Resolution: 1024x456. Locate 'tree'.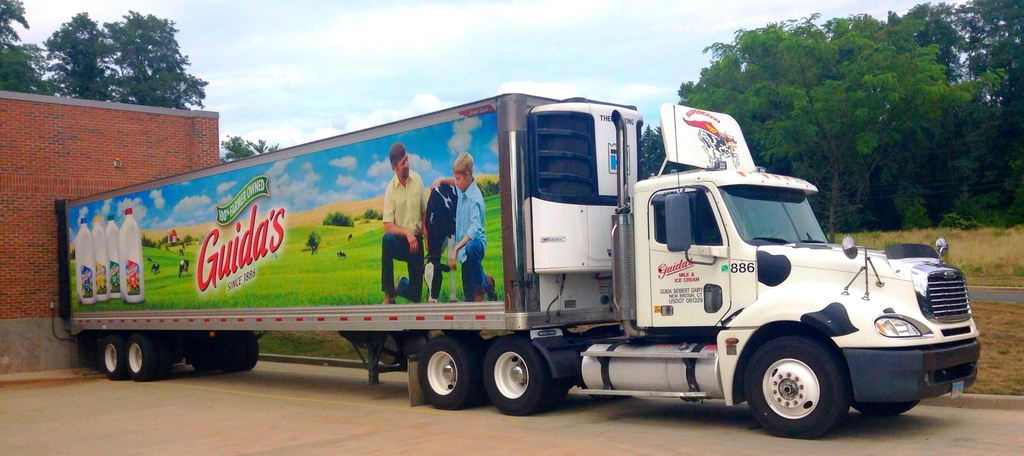
left=321, top=208, right=357, bottom=228.
